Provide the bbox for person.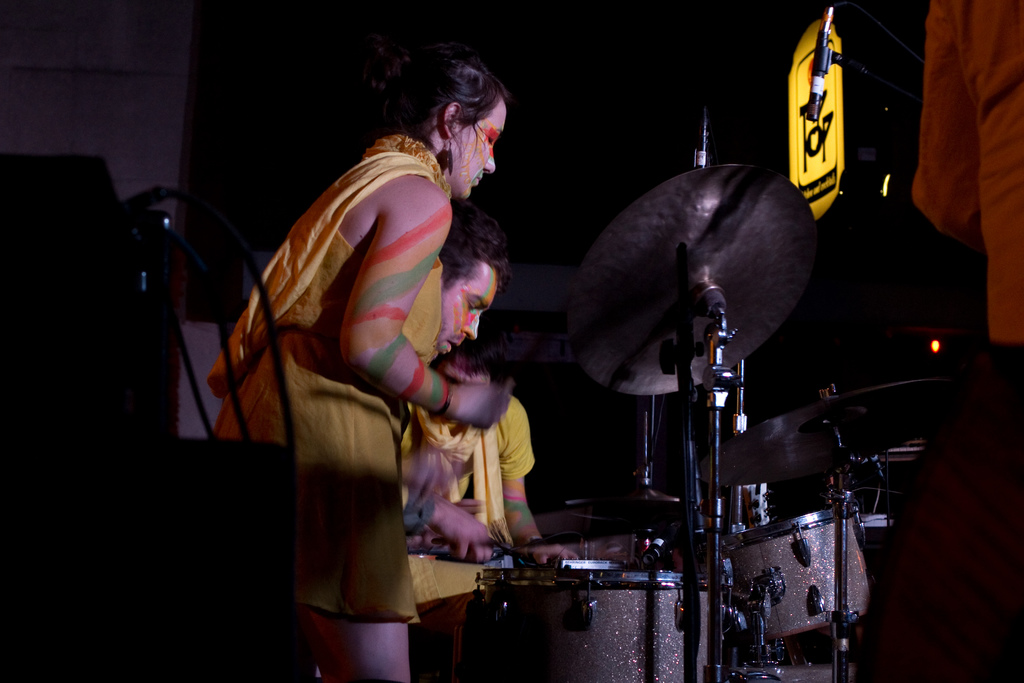
pyautogui.locateOnScreen(404, 322, 577, 677).
